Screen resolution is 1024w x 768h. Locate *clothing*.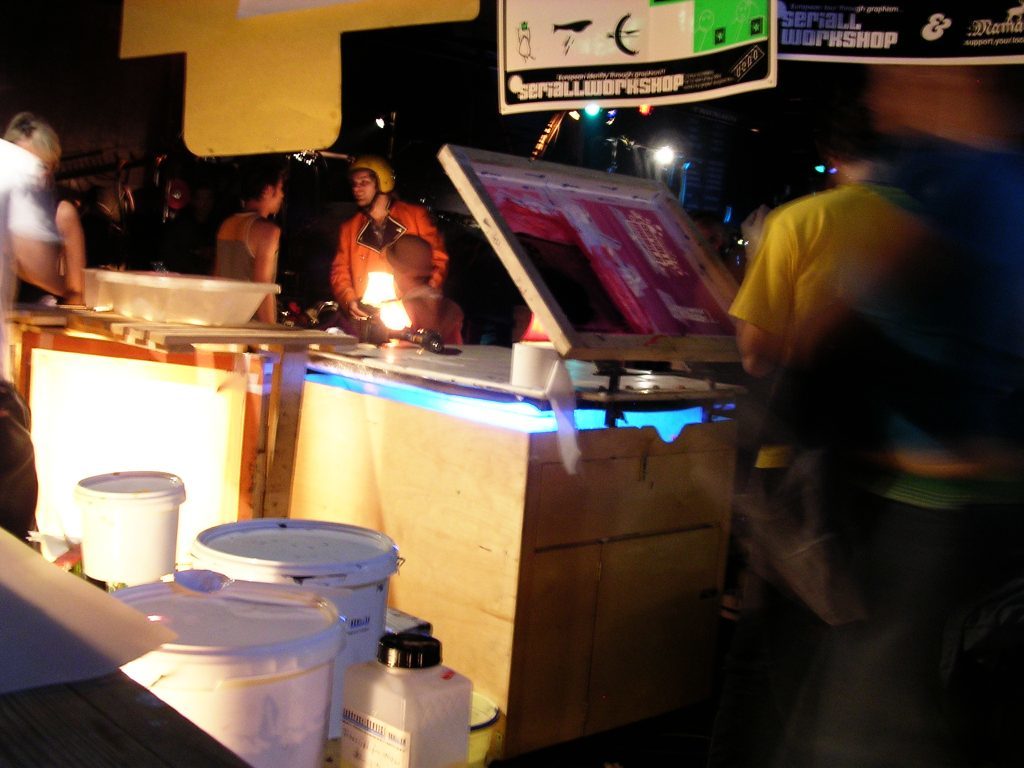
bbox=[331, 196, 447, 343].
